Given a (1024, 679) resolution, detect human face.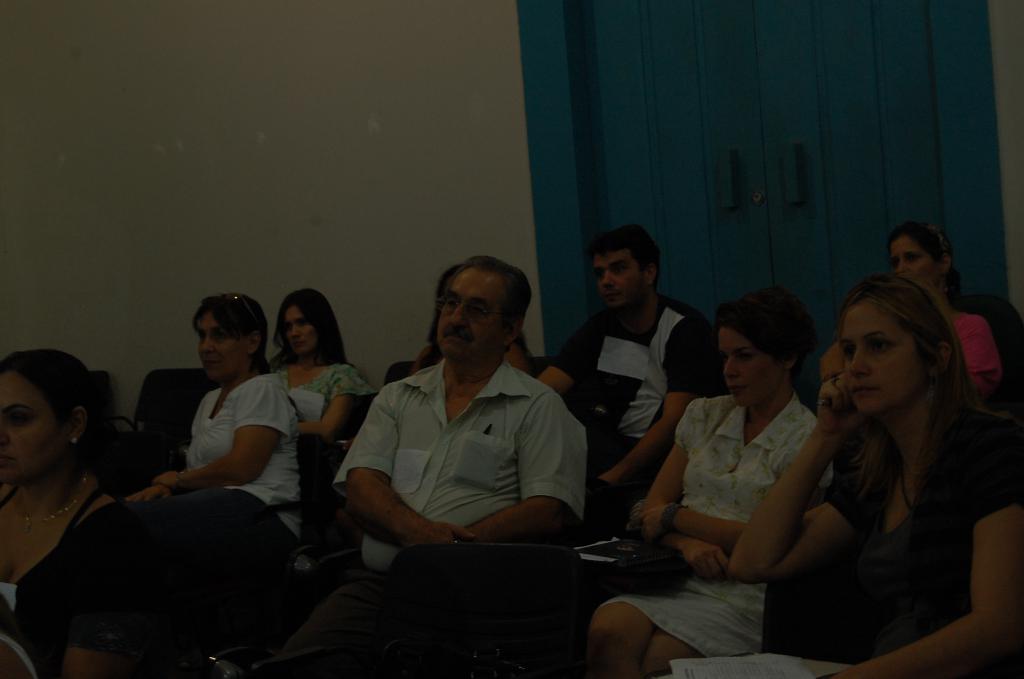
(282, 306, 317, 354).
